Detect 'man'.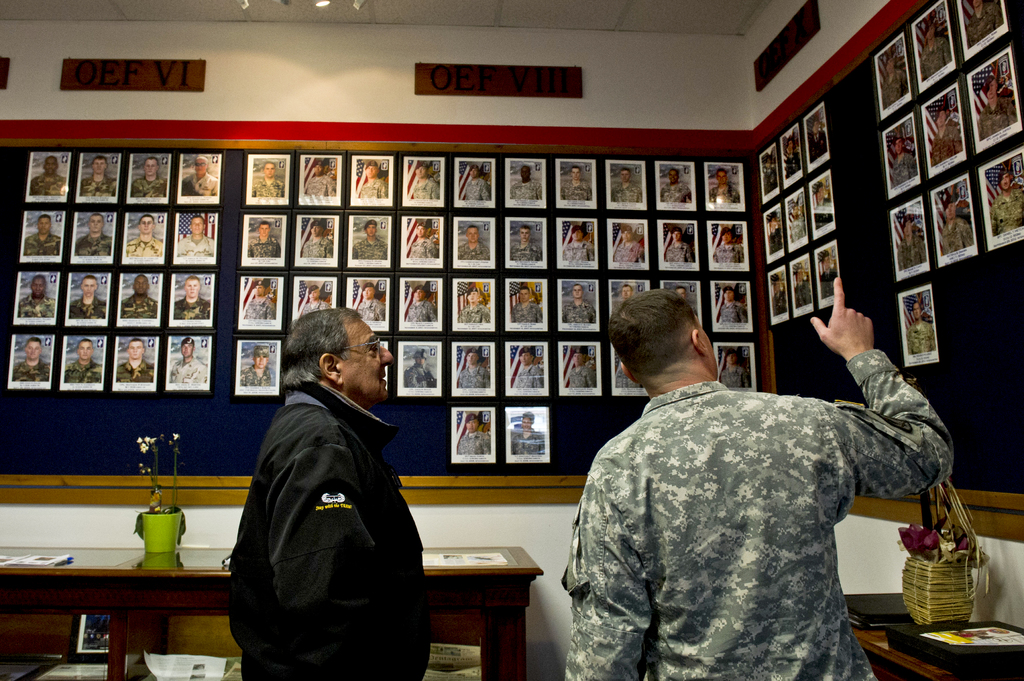
Detected at 412:163:438:201.
